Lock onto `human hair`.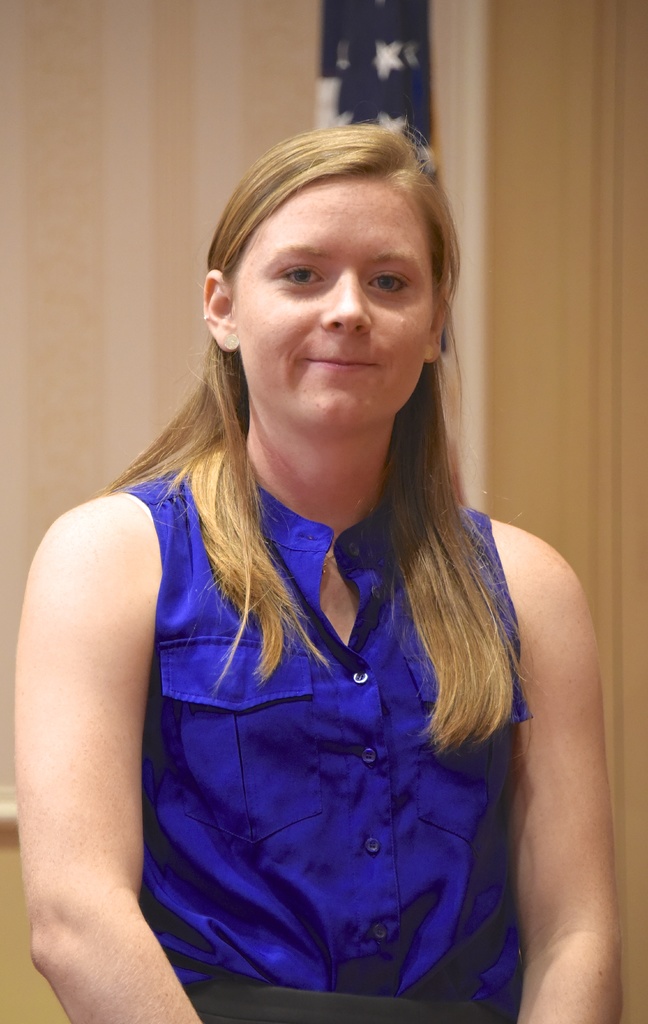
Locked: box(101, 144, 516, 762).
